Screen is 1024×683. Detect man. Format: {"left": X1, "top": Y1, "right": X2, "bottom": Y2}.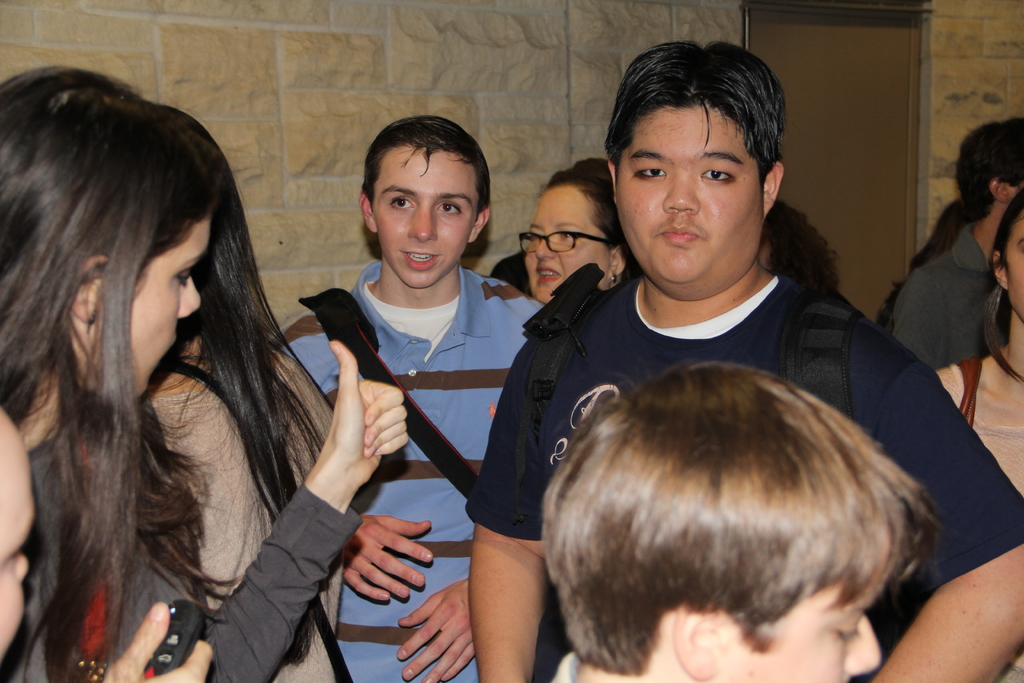
{"left": 463, "top": 102, "right": 966, "bottom": 616}.
